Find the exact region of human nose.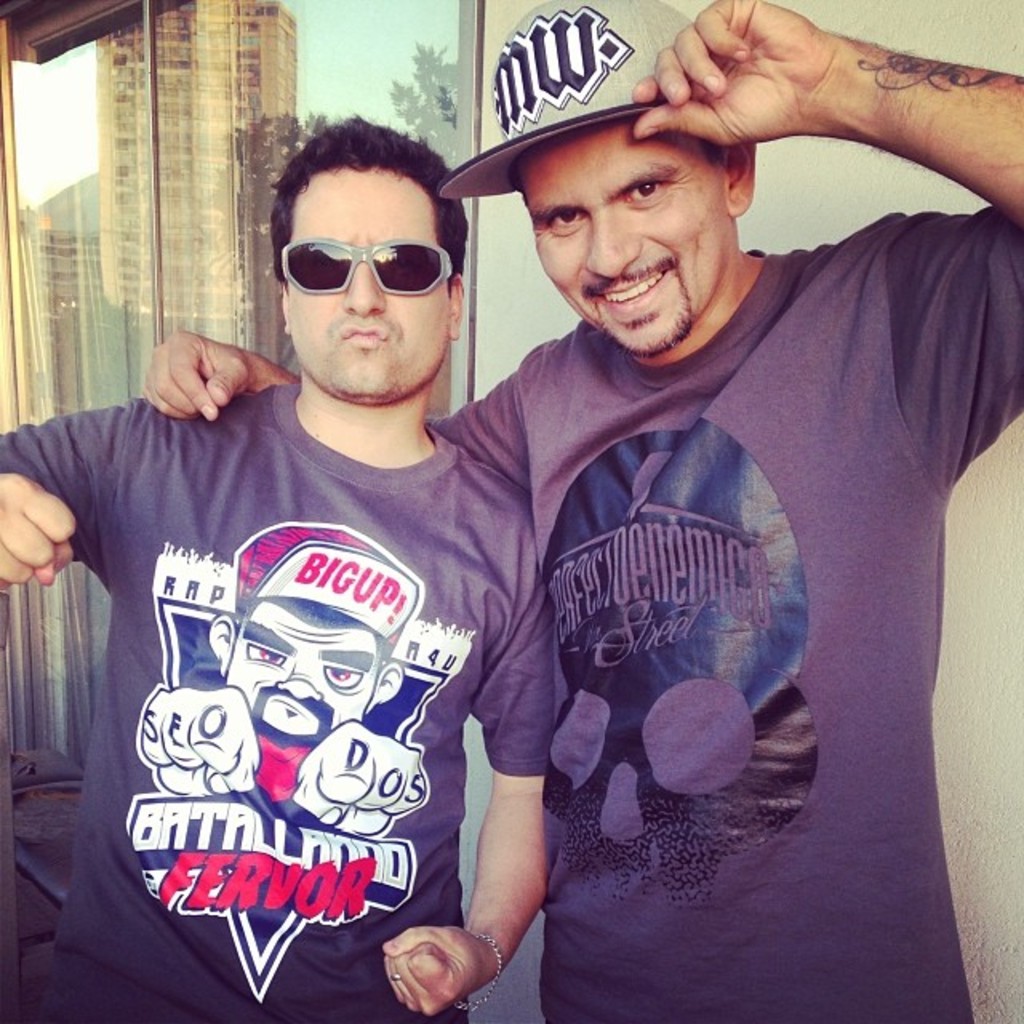
Exact region: locate(590, 214, 643, 278).
